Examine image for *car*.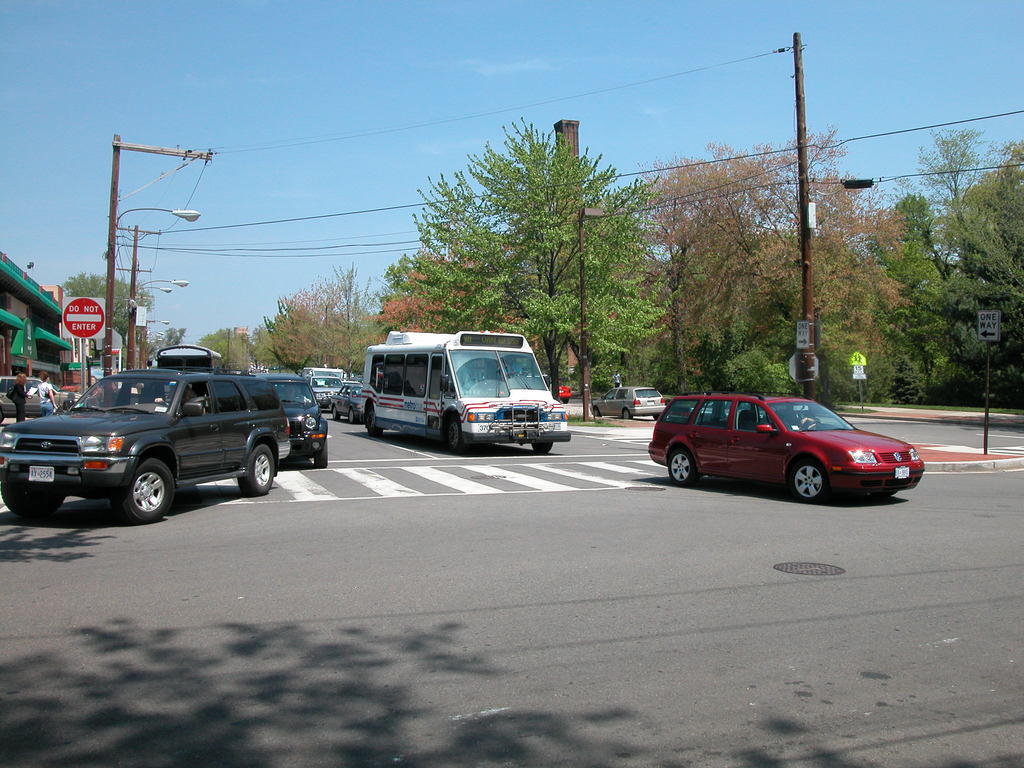
Examination result: bbox(342, 379, 365, 397).
